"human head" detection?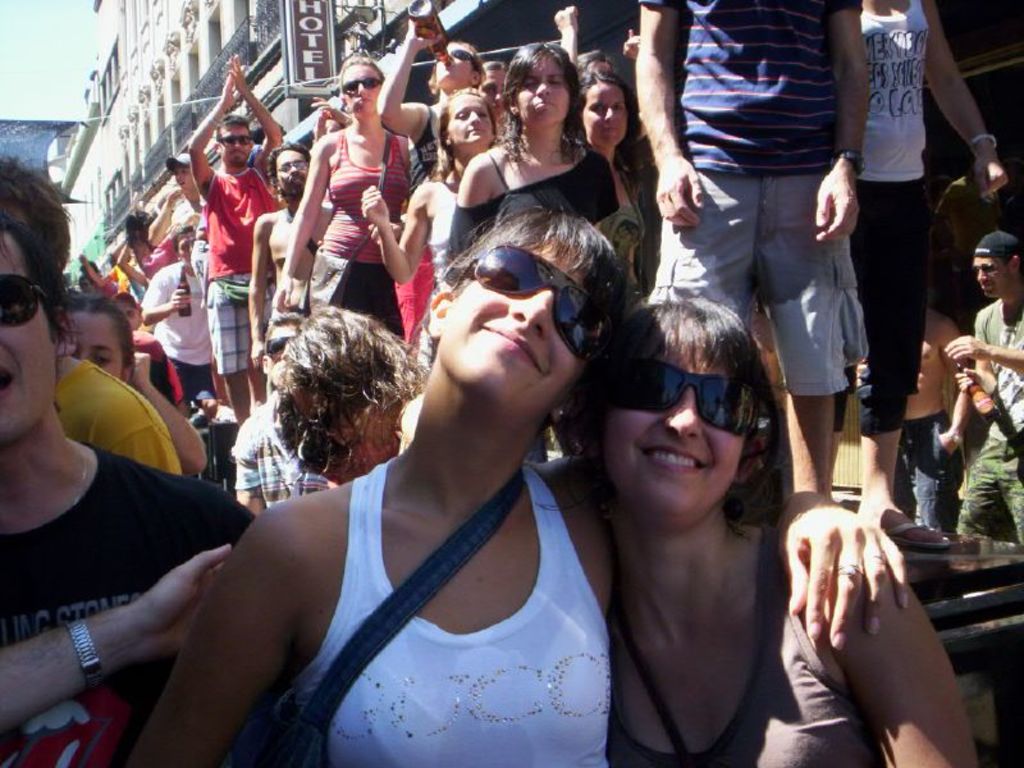
585, 301, 765, 527
